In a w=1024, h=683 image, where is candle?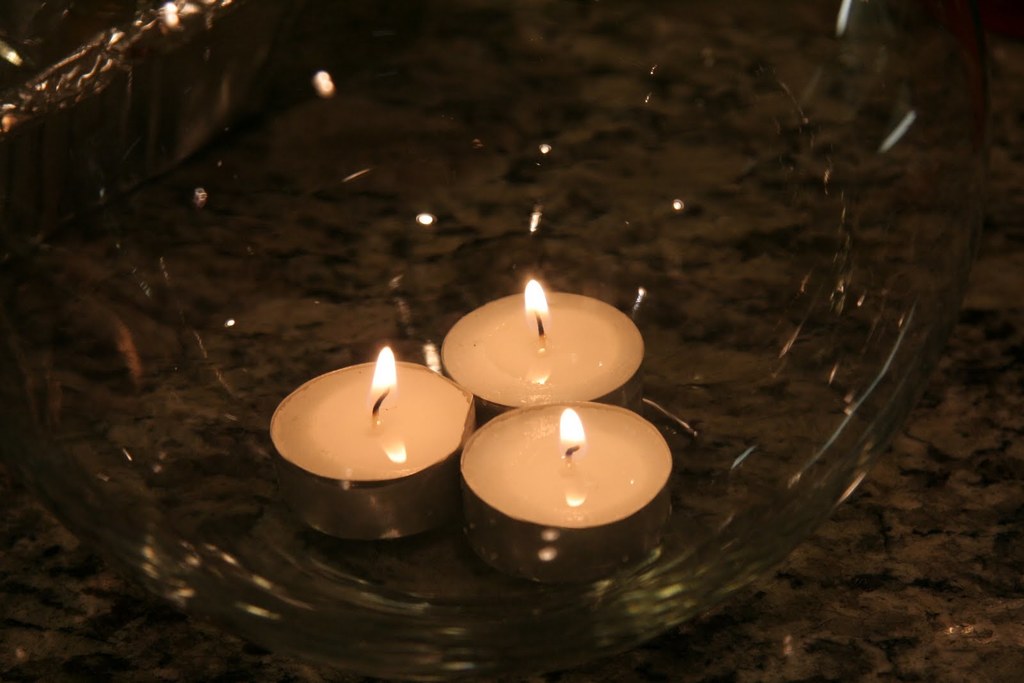
l=440, t=277, r=648, b=408.
